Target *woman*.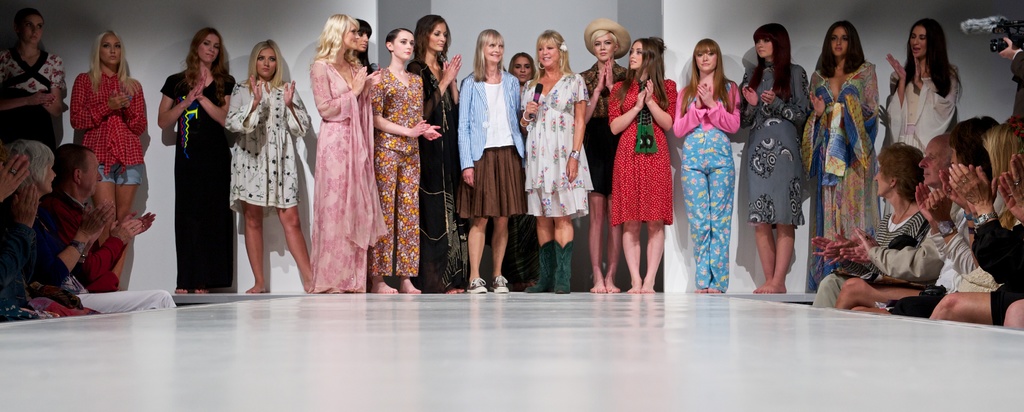
Target region: pyautogui.locateOnScreen(508, 49, 541, 292).
